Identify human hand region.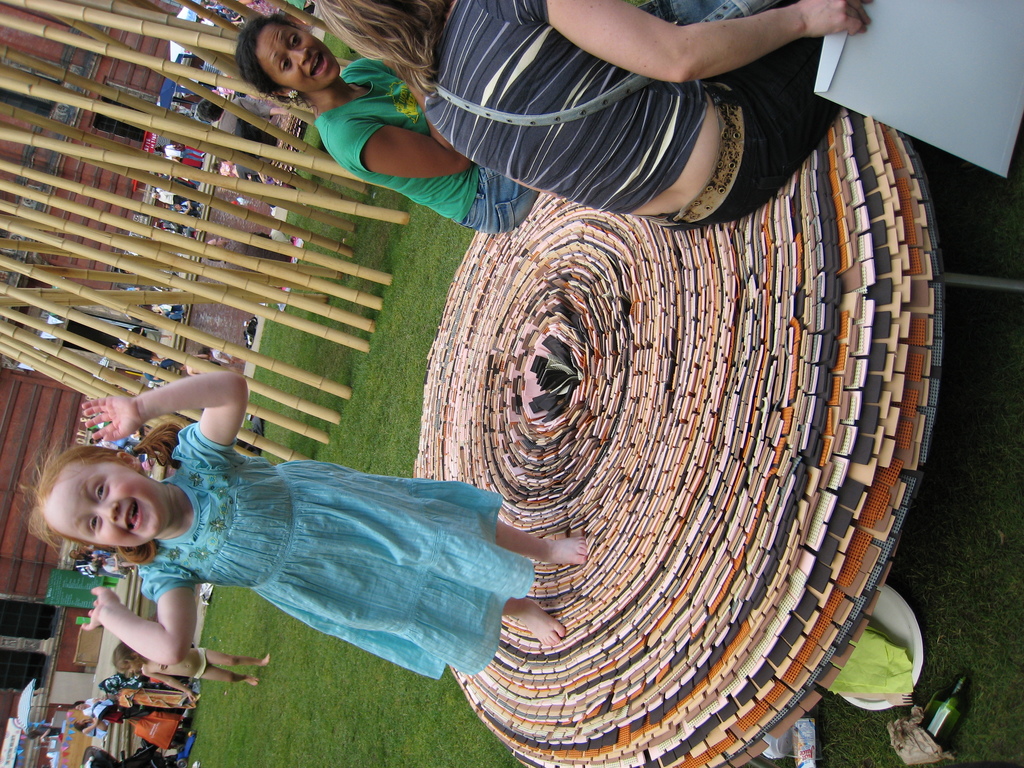
Region: <bbox>79, 396, 141, 444</bbox>.
